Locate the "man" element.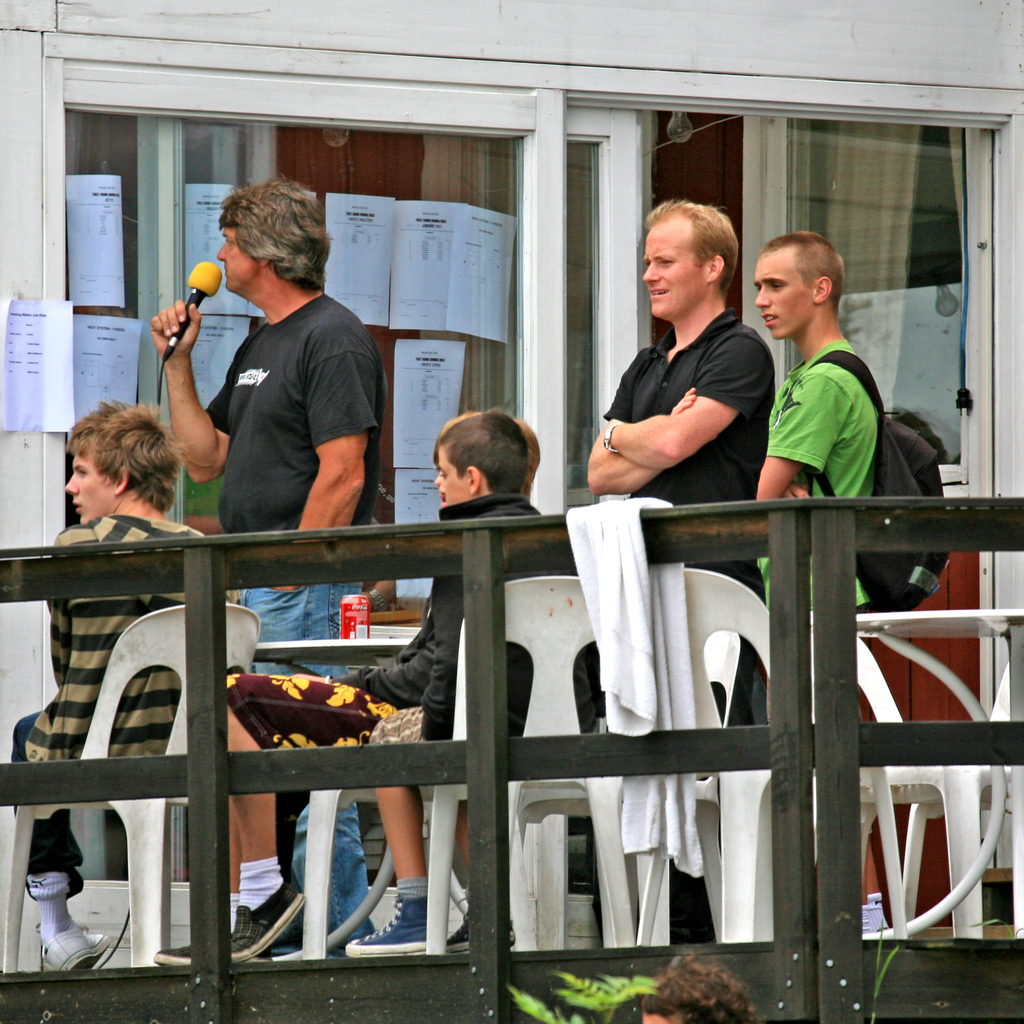
Element bbox: [left=585, top=196, right=777, bottom=954].
